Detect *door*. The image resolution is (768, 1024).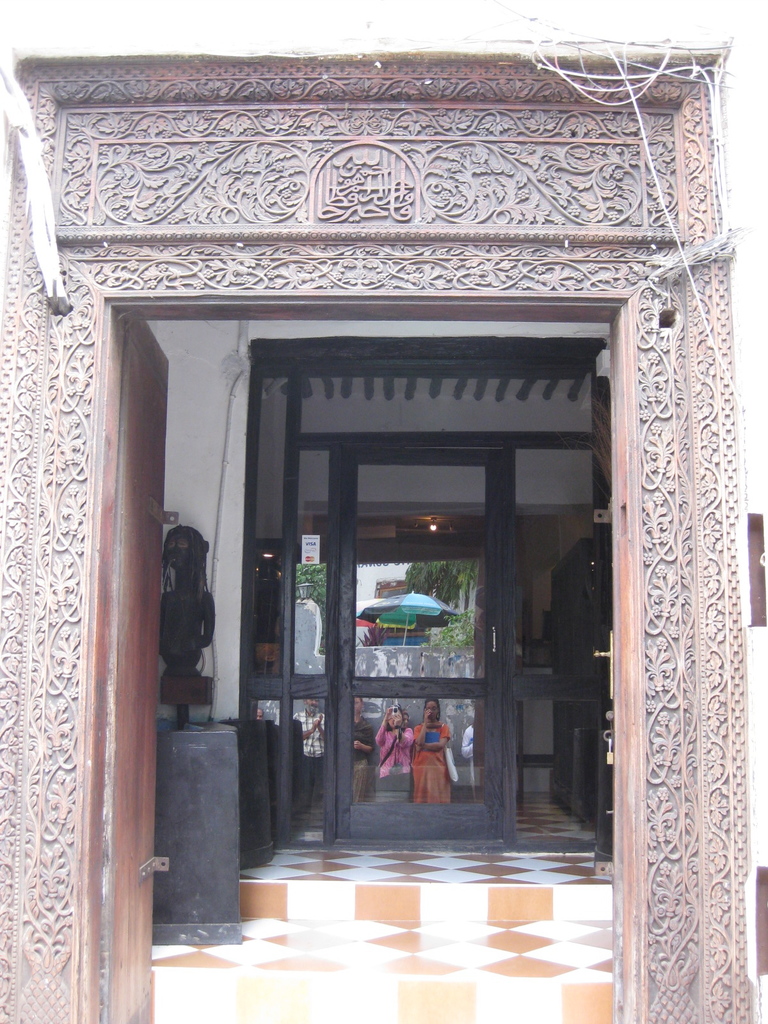
box(334, 447, 508, 840).
